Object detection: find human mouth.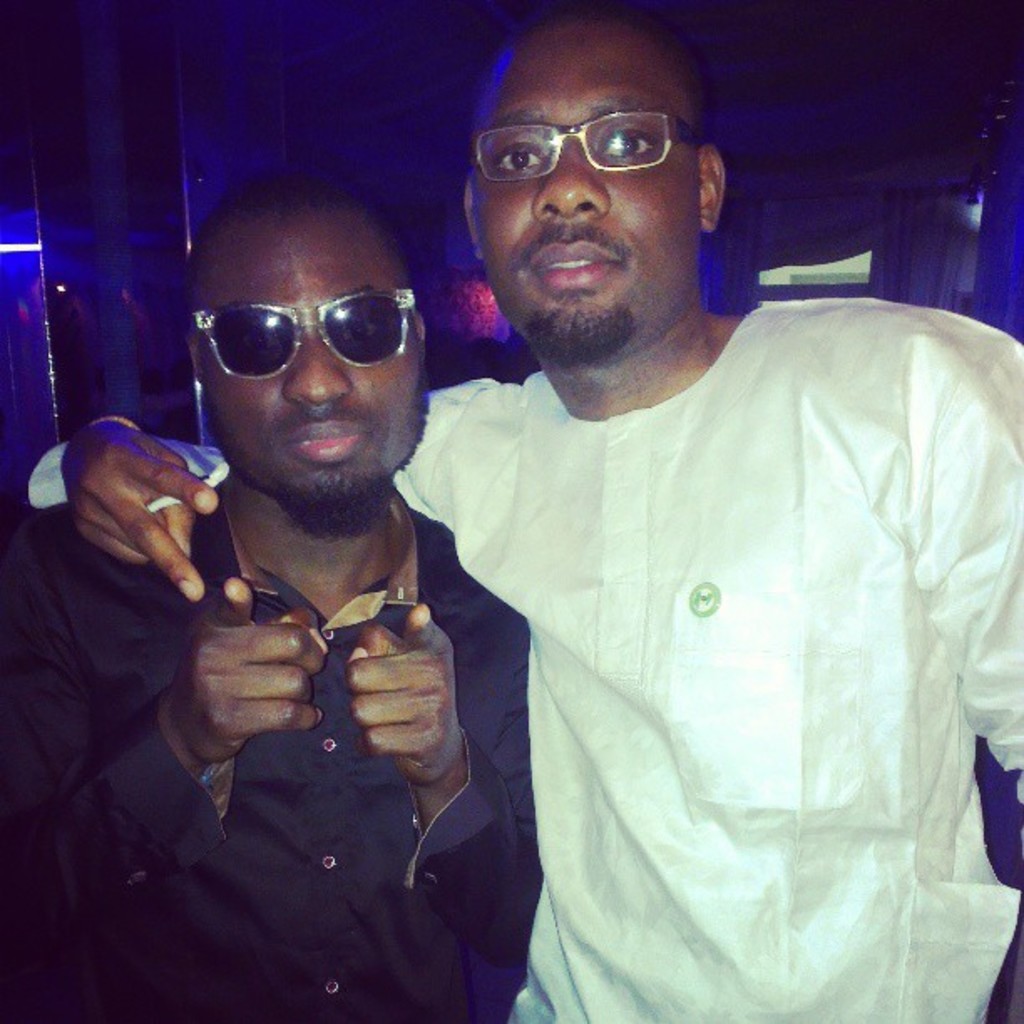
box=[281, 422, 375, 463].
